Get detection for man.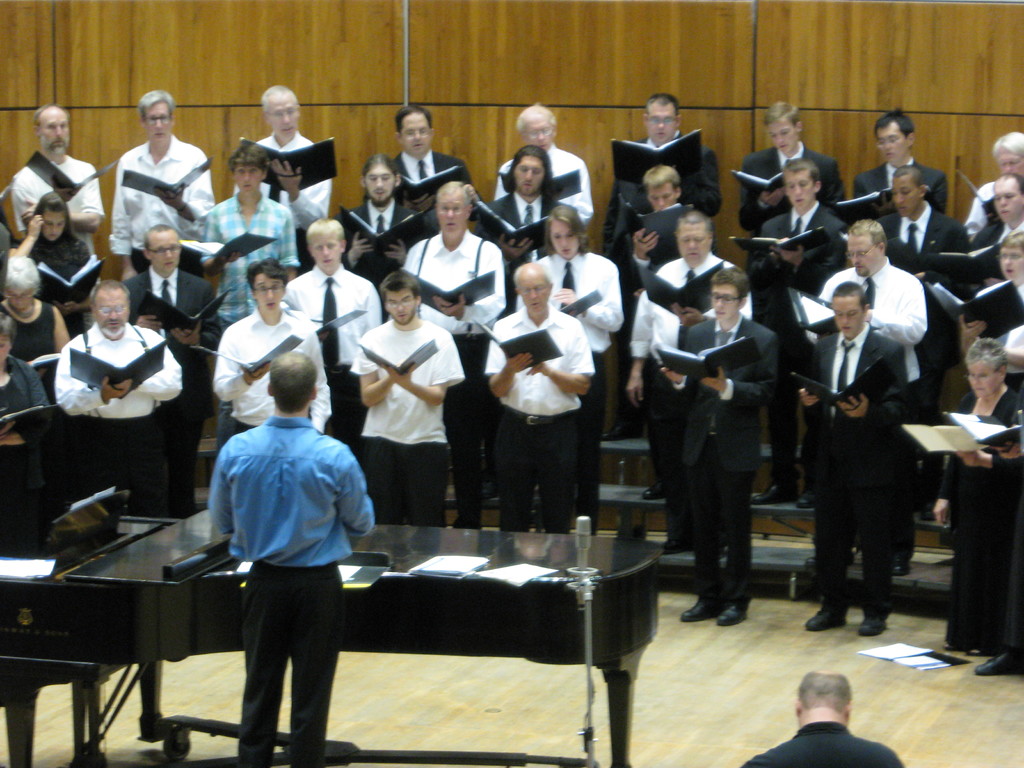
Detection: l=288, t=222, r=382, b=476.
